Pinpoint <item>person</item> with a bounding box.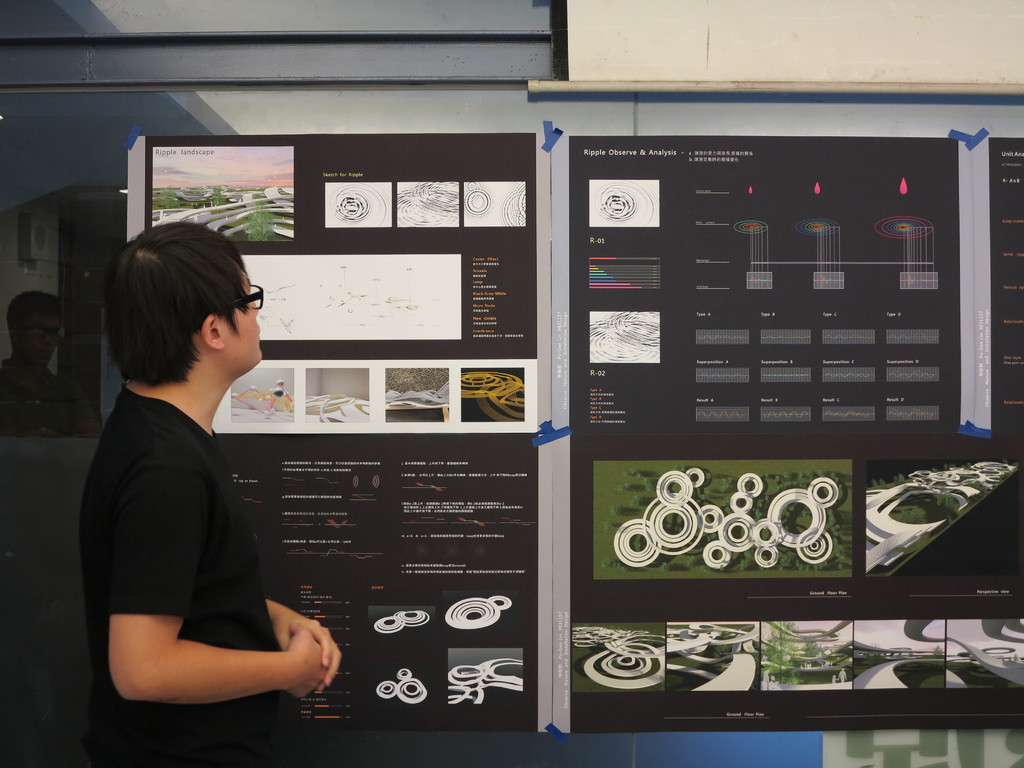
box(0, 286, 77, 440).
